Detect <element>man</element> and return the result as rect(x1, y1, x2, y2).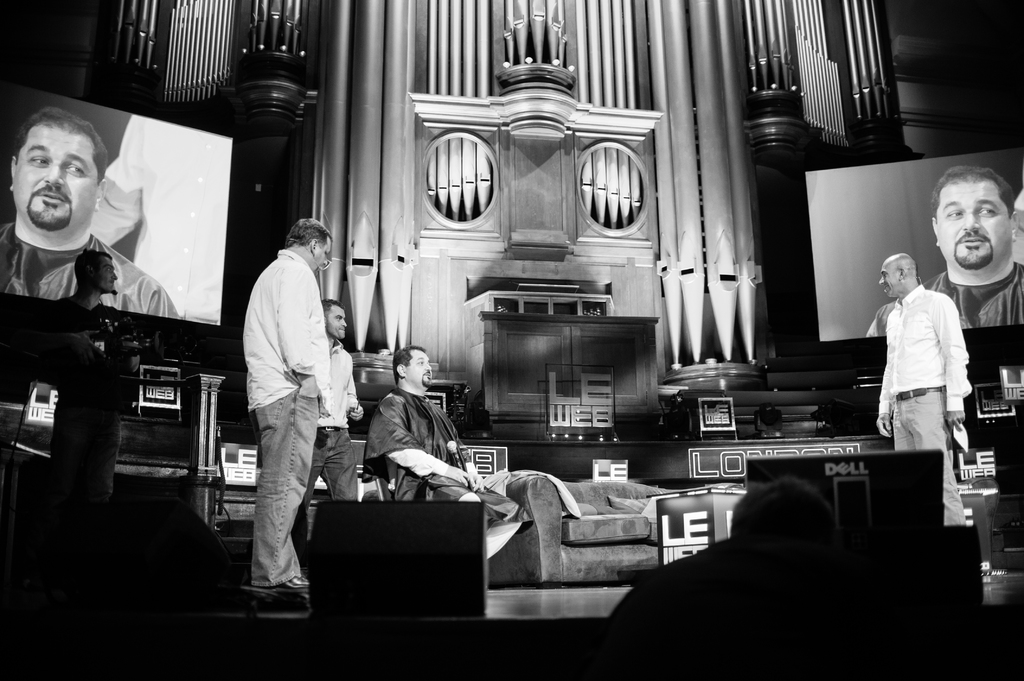
rect(235, 227, 321, 609).
